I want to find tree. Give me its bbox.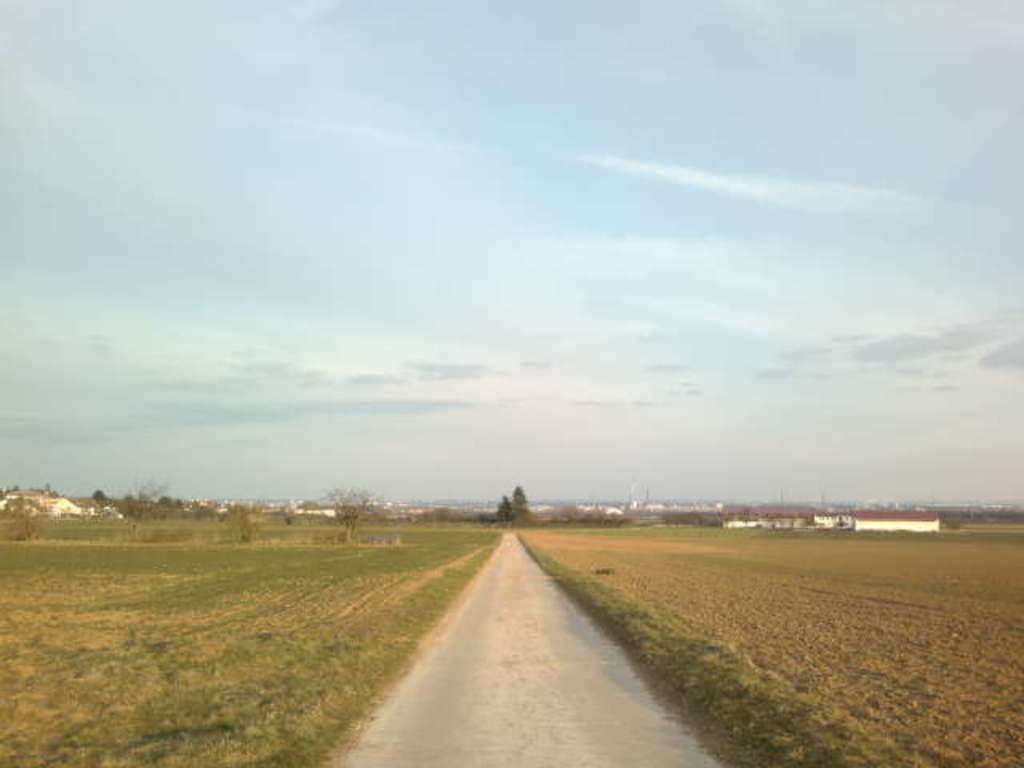
328/483/374/552.
